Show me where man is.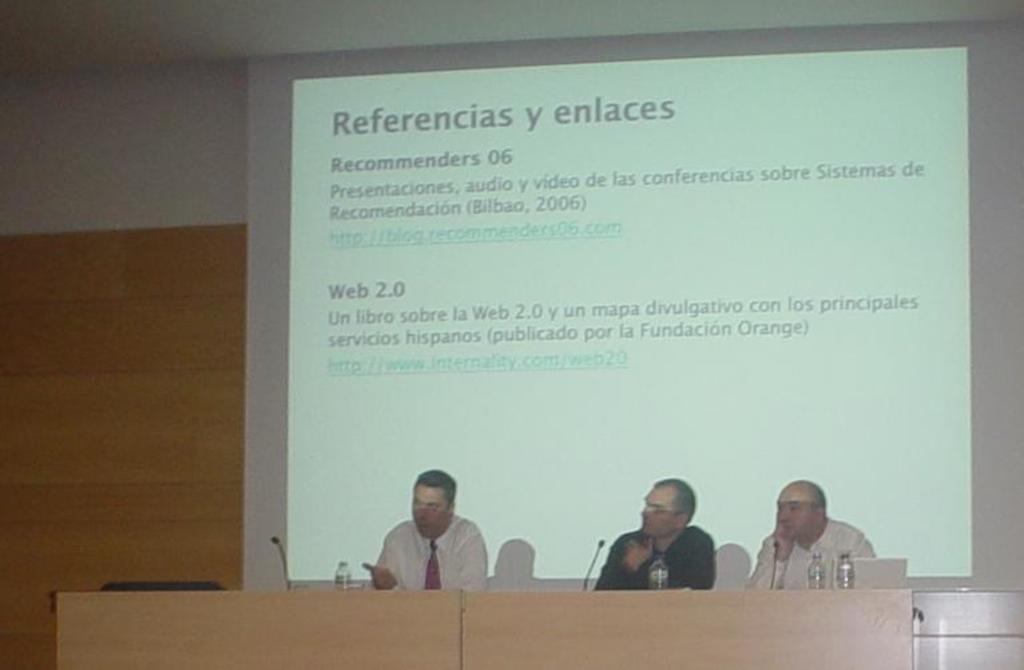
man is at select_region(751, 477, 876, 591).
